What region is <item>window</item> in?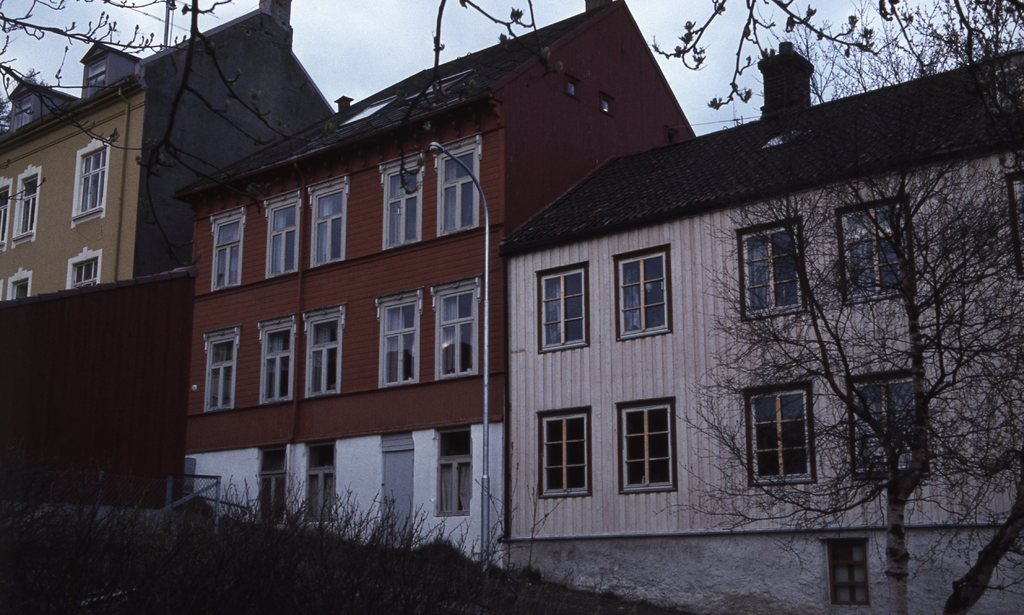
pyautogui.locateOnScreen(833, 541, 868, 603).
